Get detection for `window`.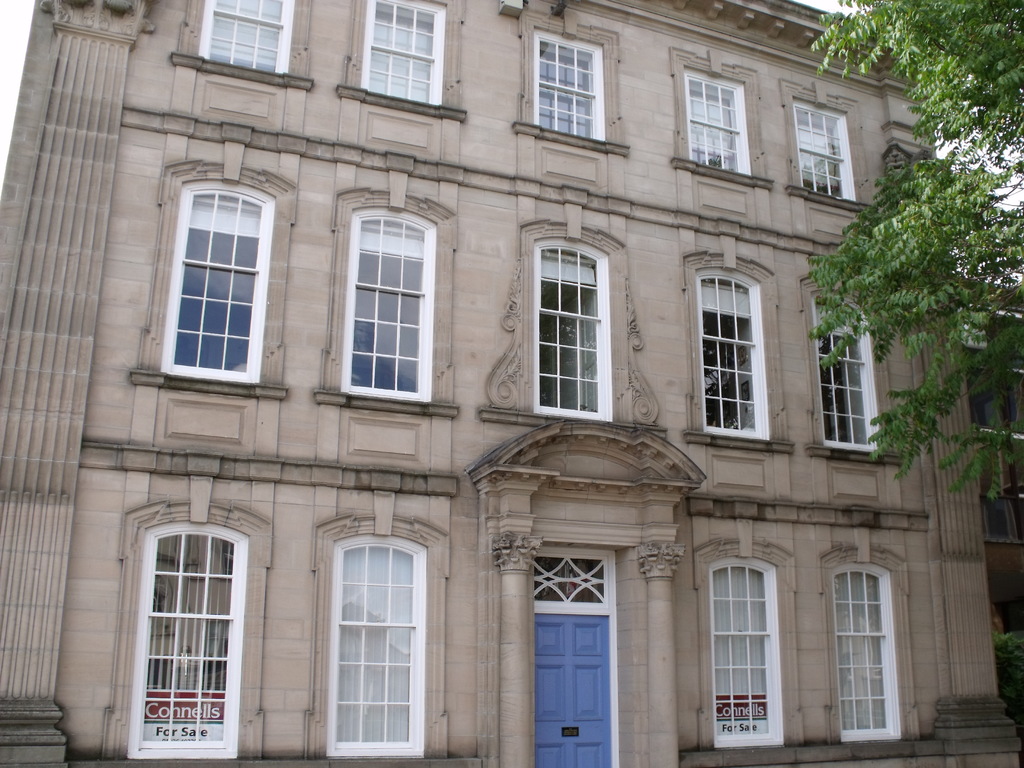
Detection: pyautogui.locateOnScreen(684, 63, 749, 186).
